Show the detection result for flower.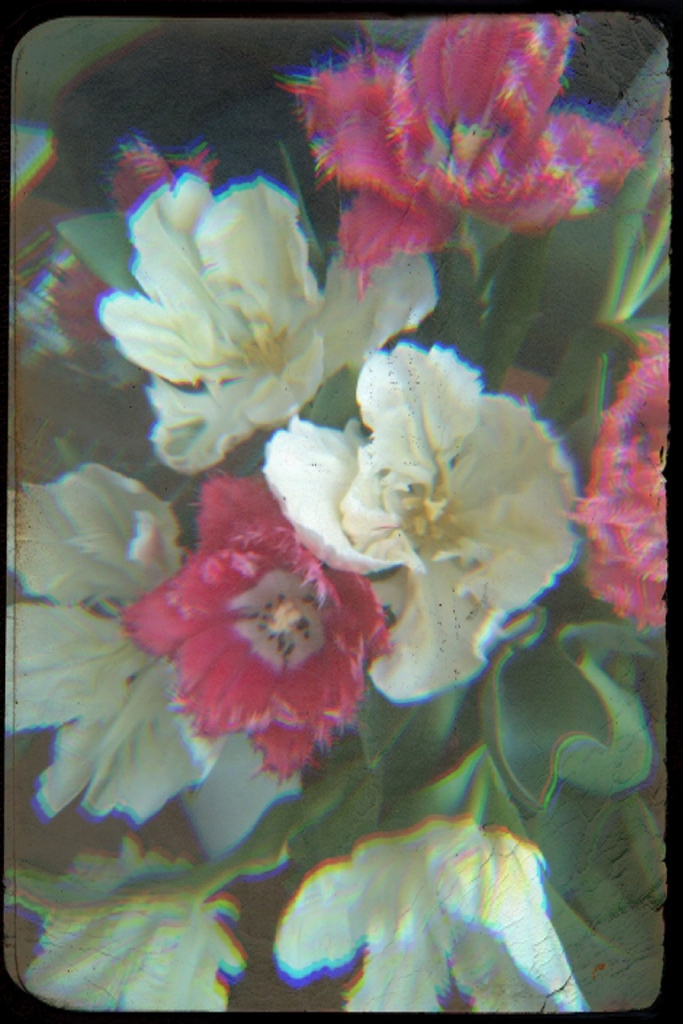
bbox(51, 139, 218, 348).
